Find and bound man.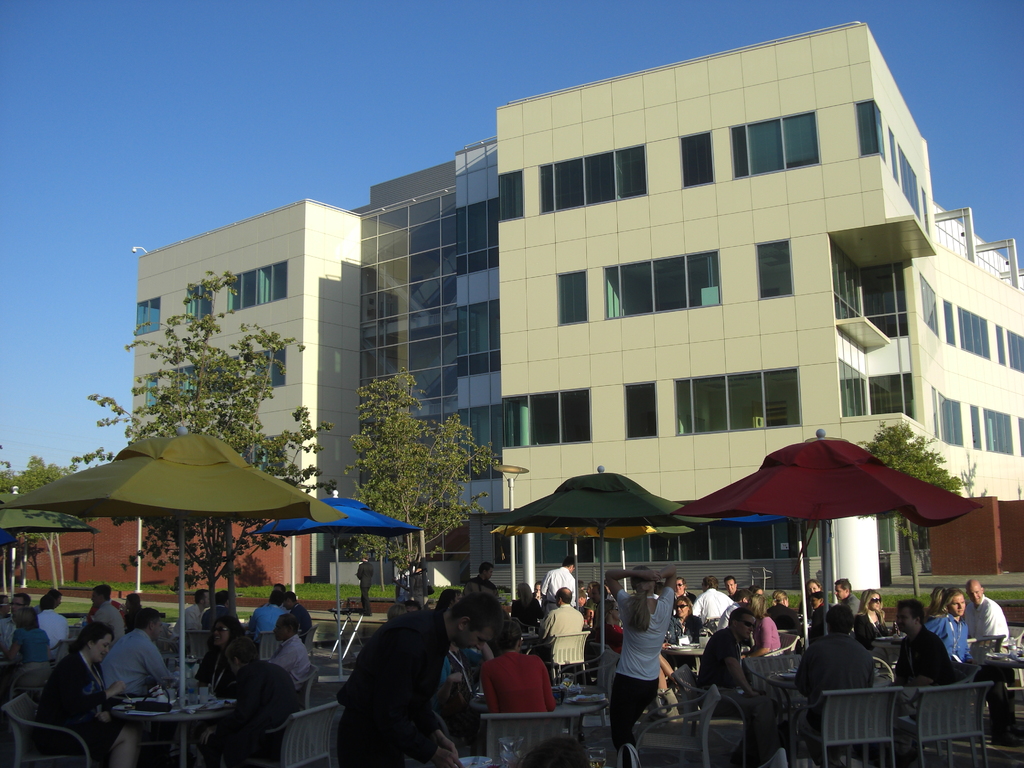
Bound: x1=328 y1=598 x2=504 y2=767.
